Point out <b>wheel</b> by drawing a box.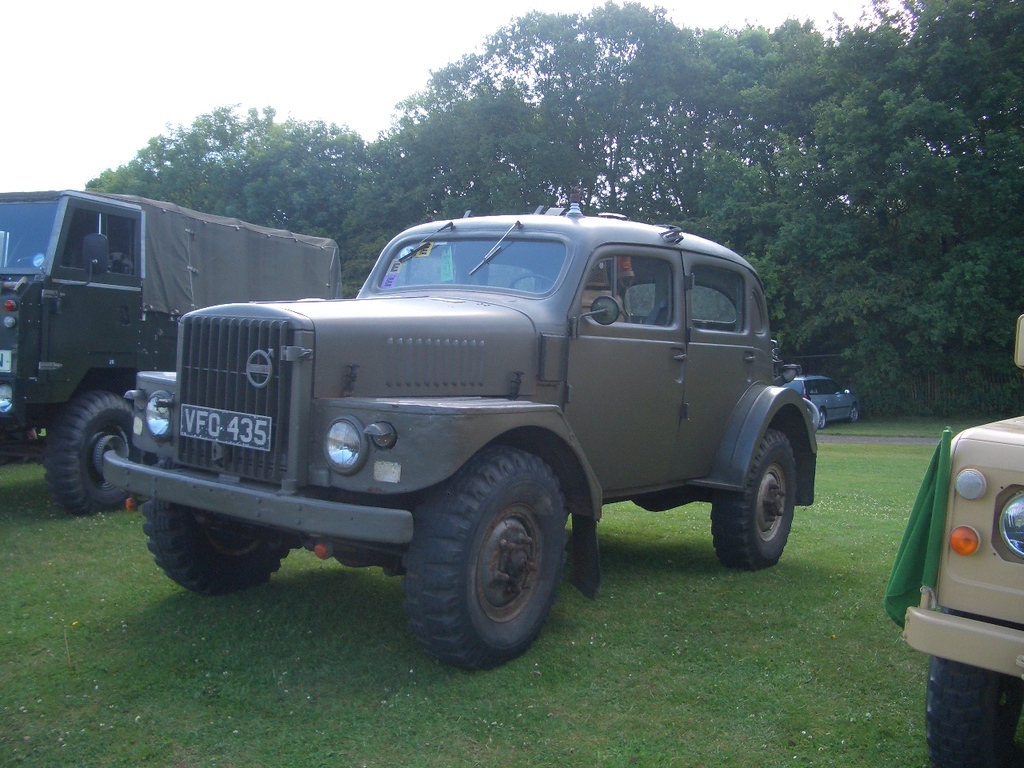
{"left": 811, "top": 405, "right": 829, "bottom": 427}.
